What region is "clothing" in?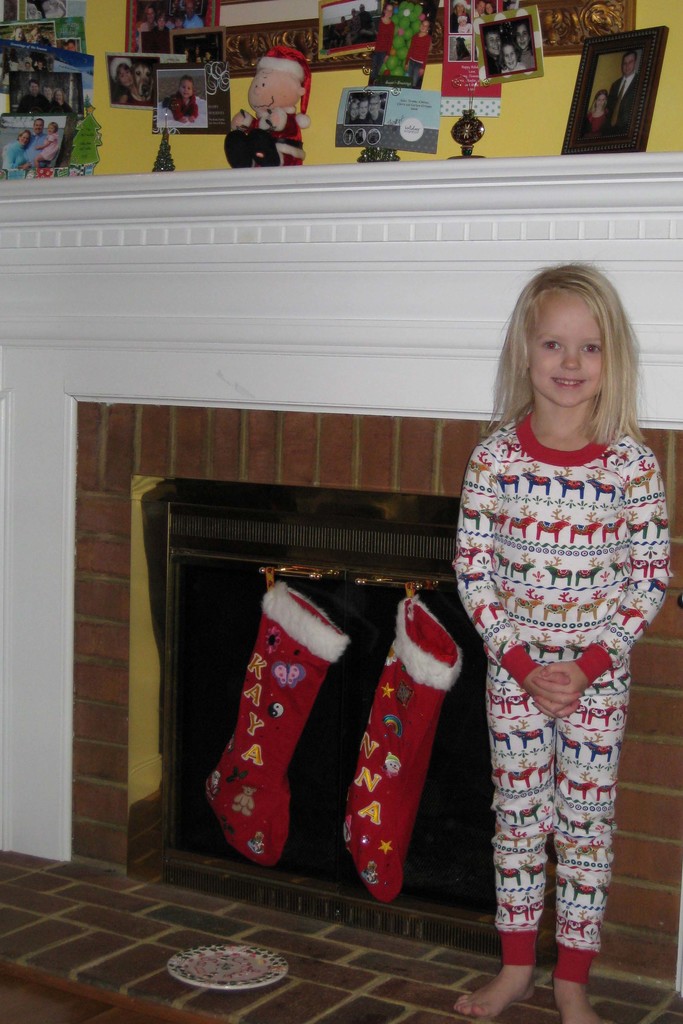
{"left": 172, "top": 26, "right": 186, "bottom": 29}.
